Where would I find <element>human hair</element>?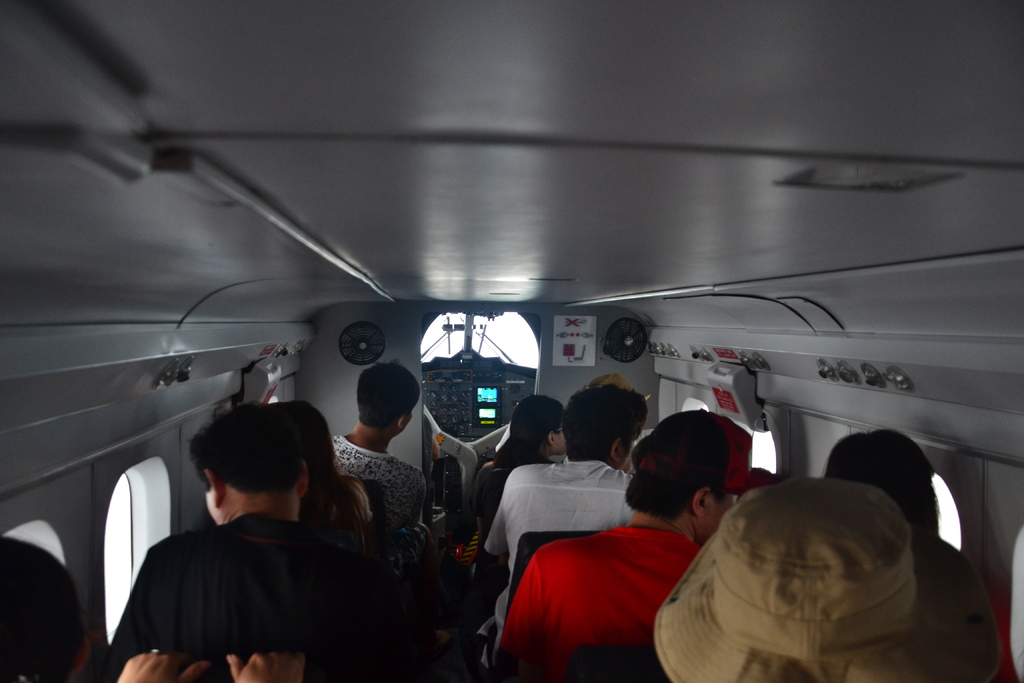
At bbox(626, 398, 722, 513).
